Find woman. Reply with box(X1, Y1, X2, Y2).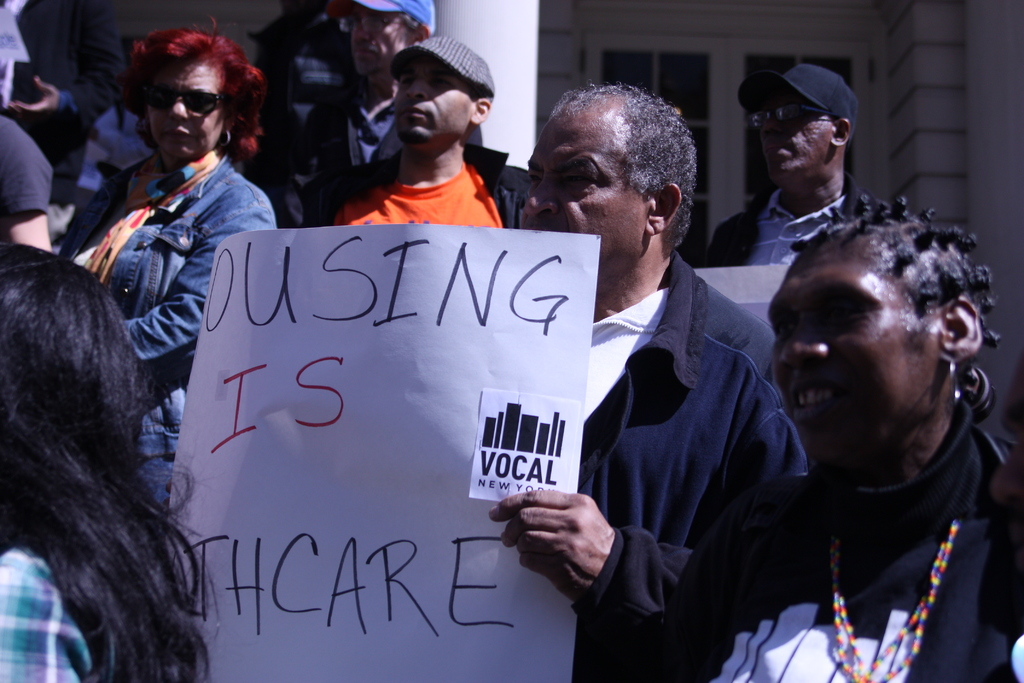
box(0, 241, 234, 682).
